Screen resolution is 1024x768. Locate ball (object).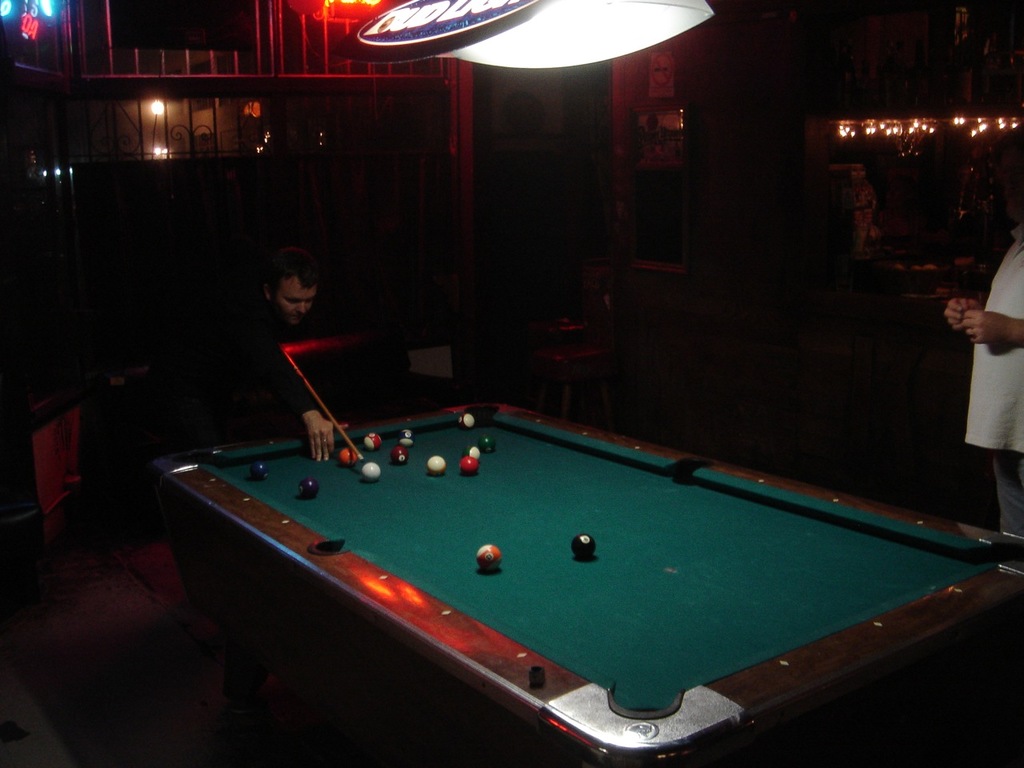
[x1=472, y1=542, x2=500, y2=572].
